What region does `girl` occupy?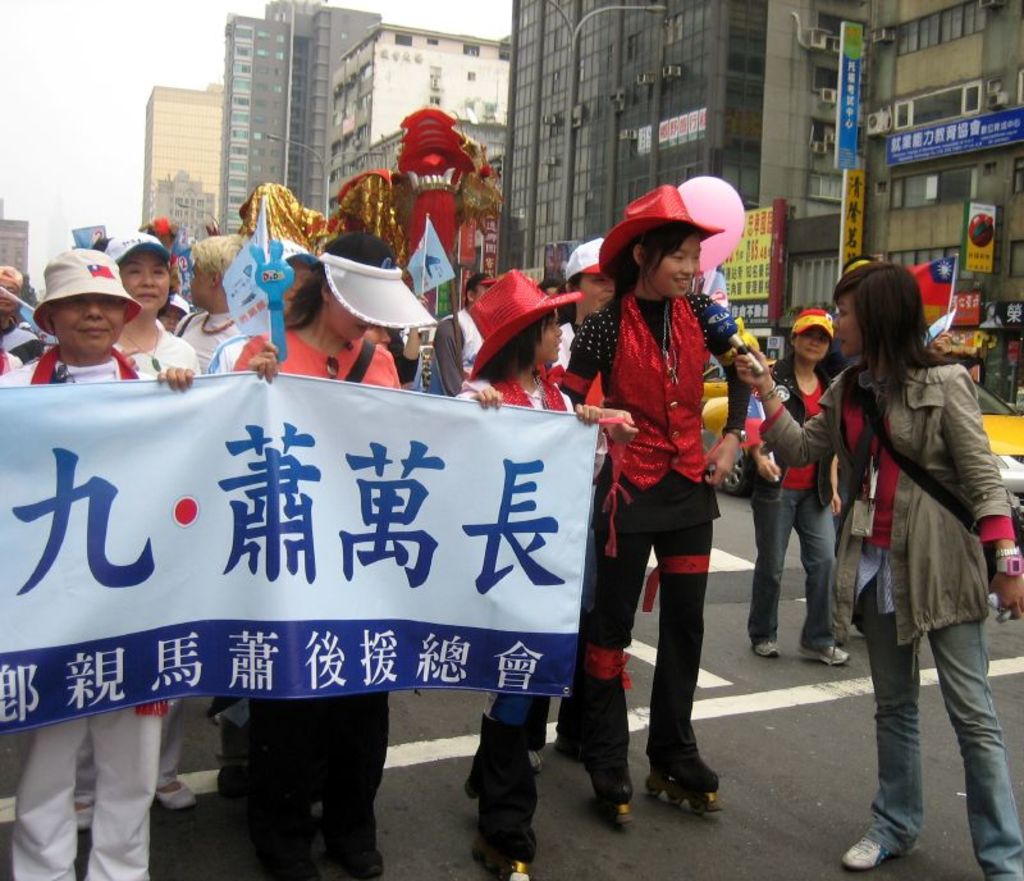
[left=460, top=268, right=596, bottom=871].
